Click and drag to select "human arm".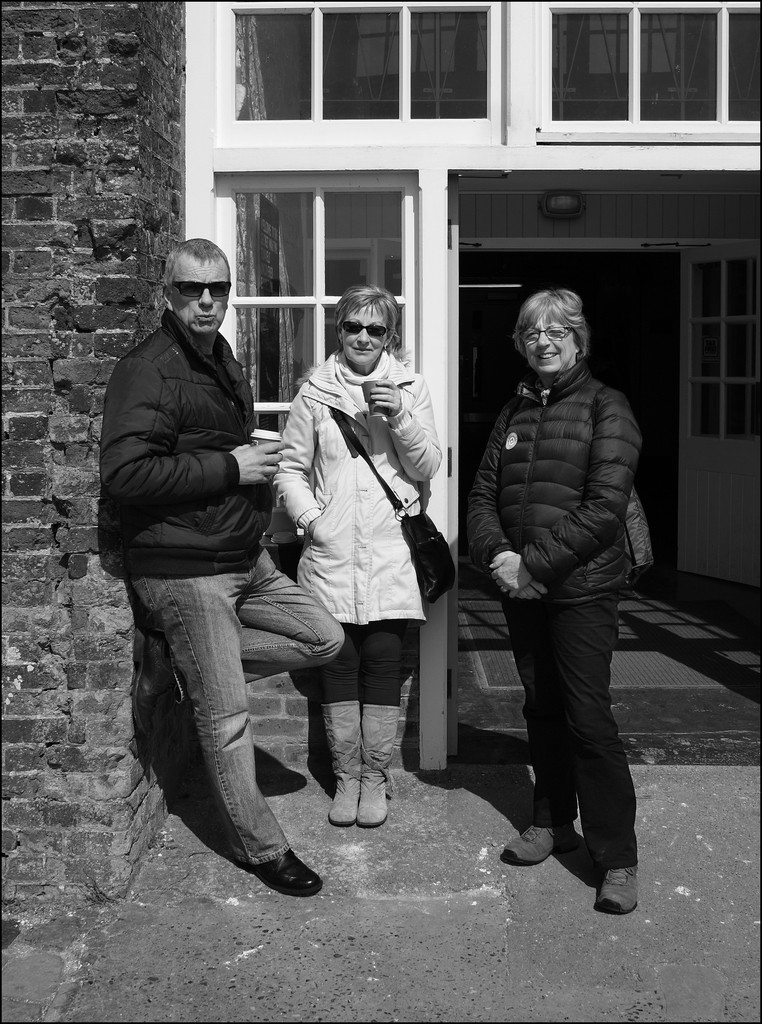
Selection: 93 344 289 485.
